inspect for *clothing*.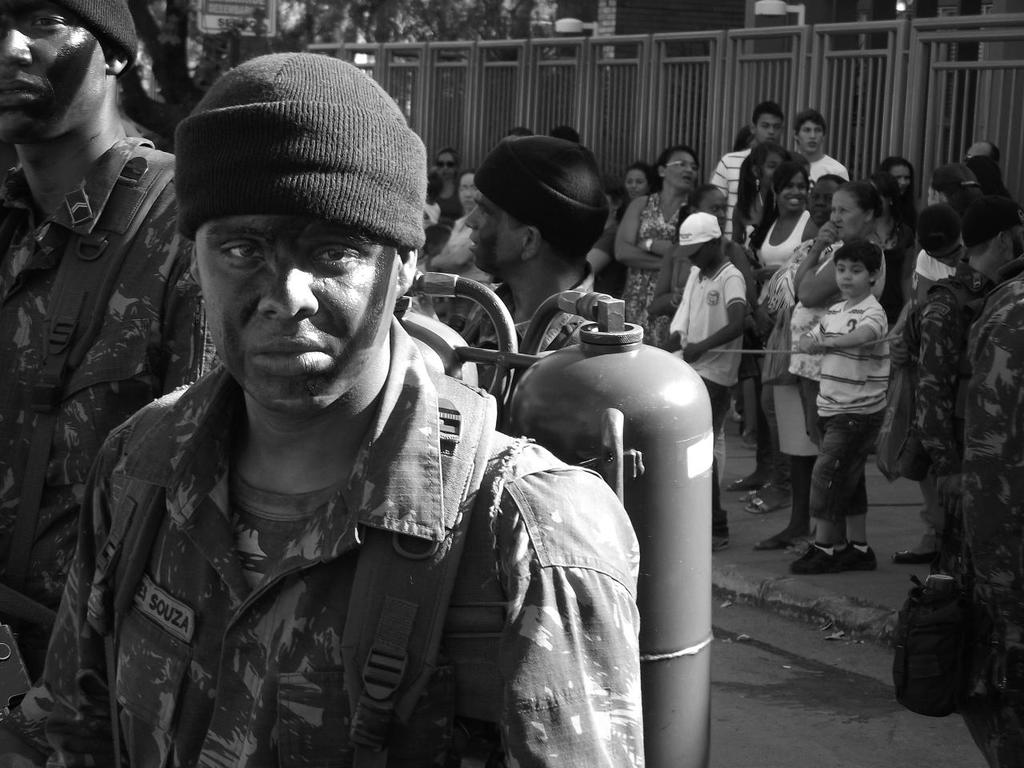
Inspection: Rect(0, 136, 221, 767).
